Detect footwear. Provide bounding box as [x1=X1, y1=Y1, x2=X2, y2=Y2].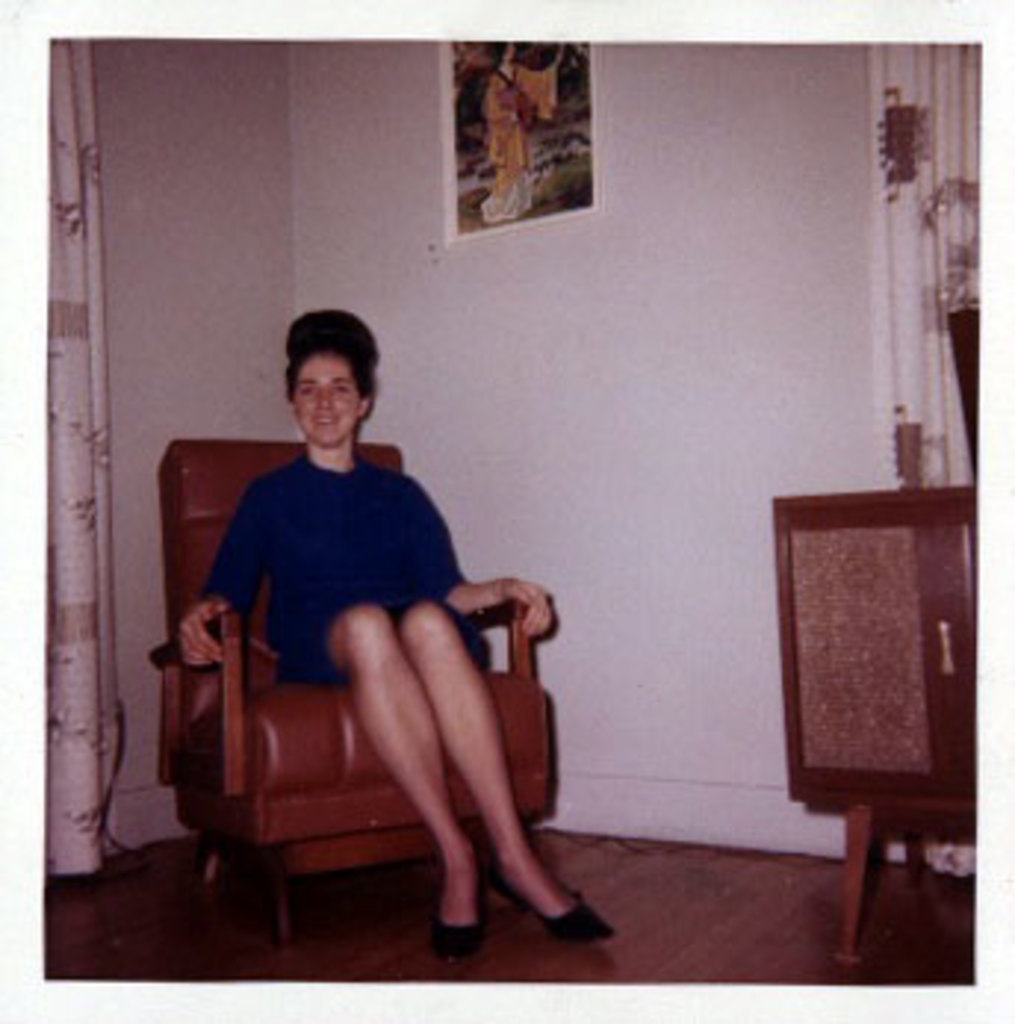
[x1=437, y1=906, x2=481, y2=959].
